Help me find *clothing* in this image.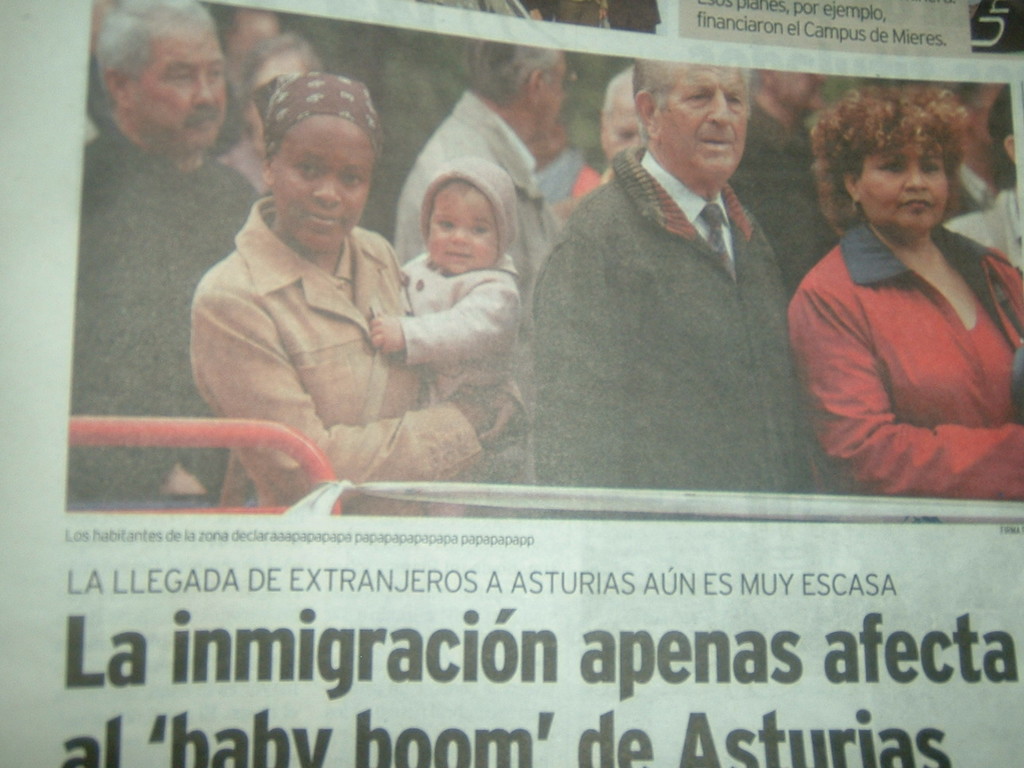
Found it: 398, 74, 604, 466.
